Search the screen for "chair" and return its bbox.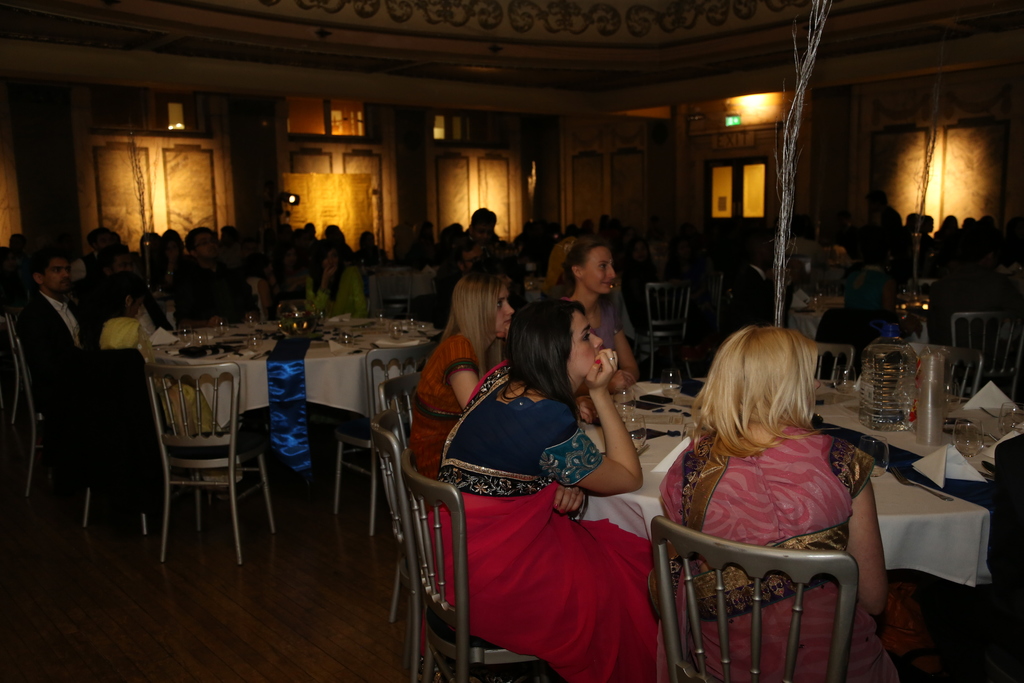
Found: pyautogui.locateOnScreen(401, 456, 545, 682).
